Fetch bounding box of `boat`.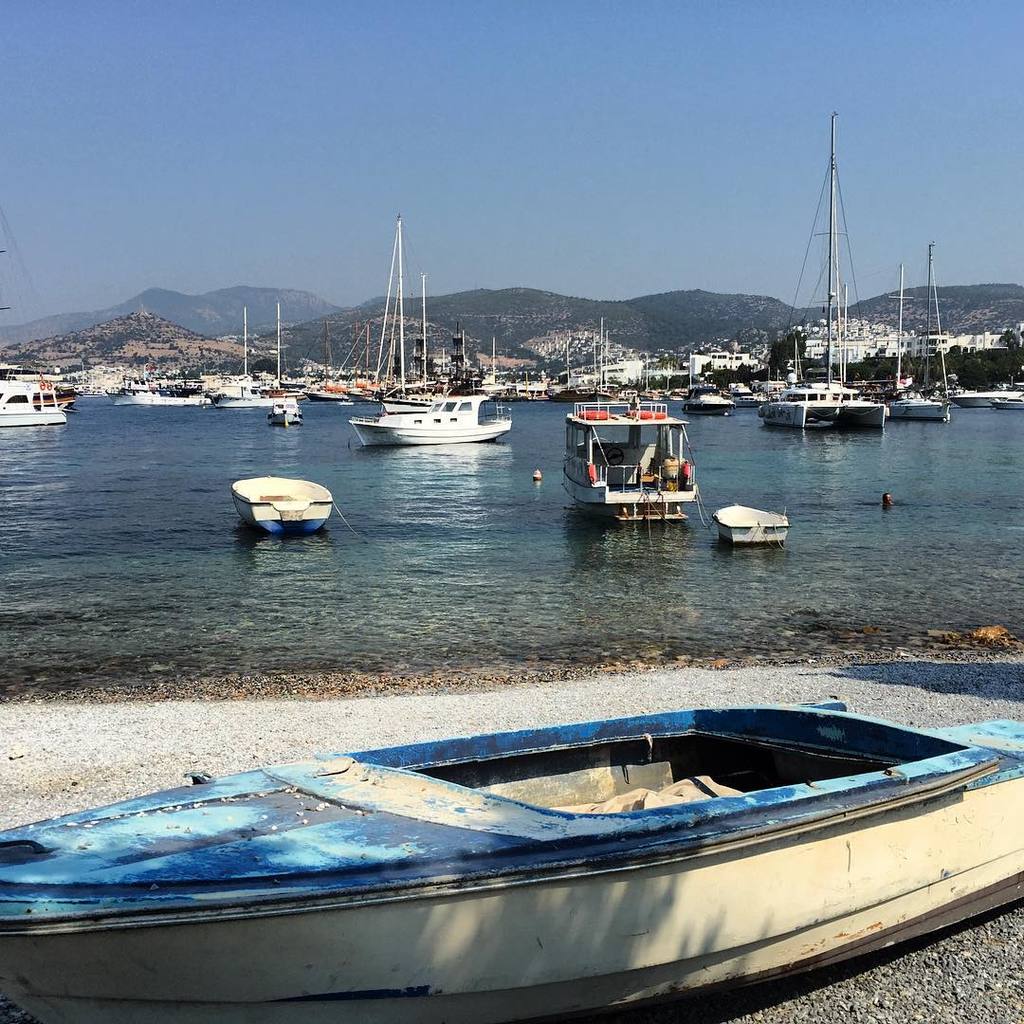
Bbox: bbox=(497, 356, 558, 402).
